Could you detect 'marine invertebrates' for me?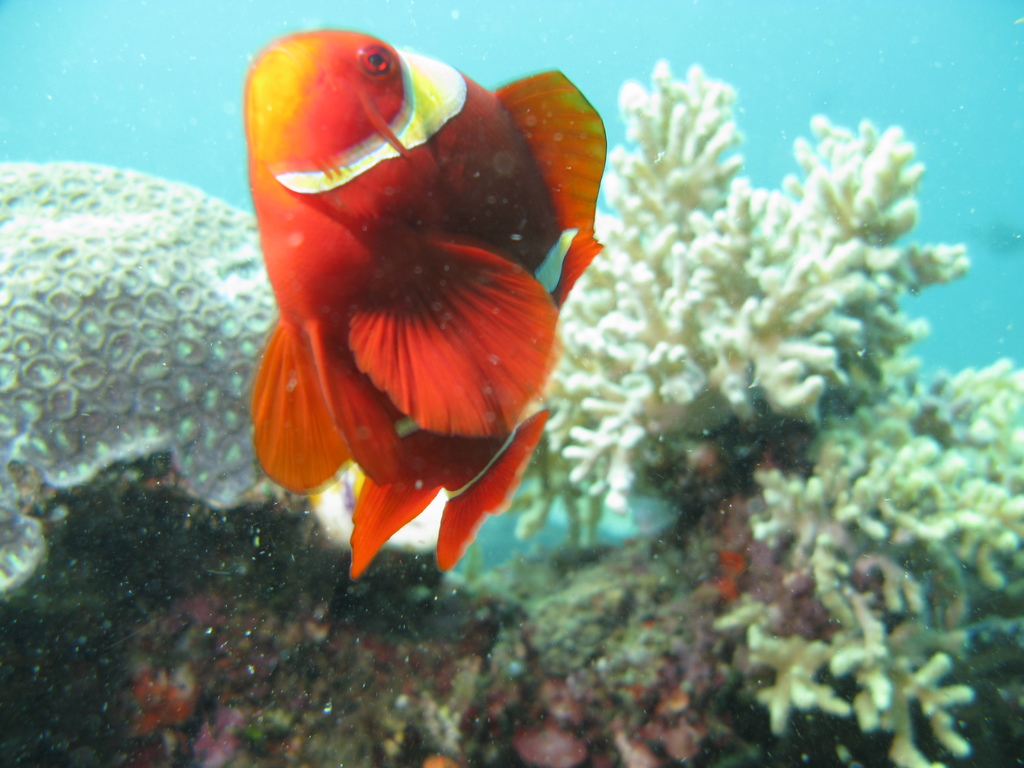
Detection result: 0/148/369/602.
